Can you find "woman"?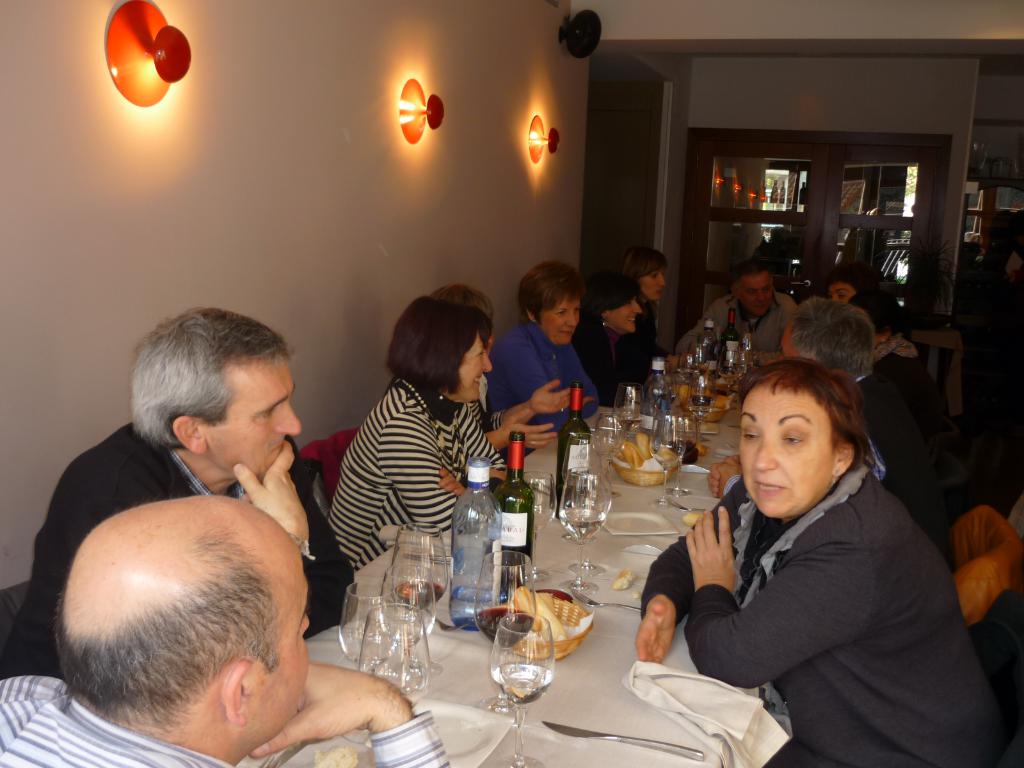
Yes, bounding box: 578/268/671/397.
